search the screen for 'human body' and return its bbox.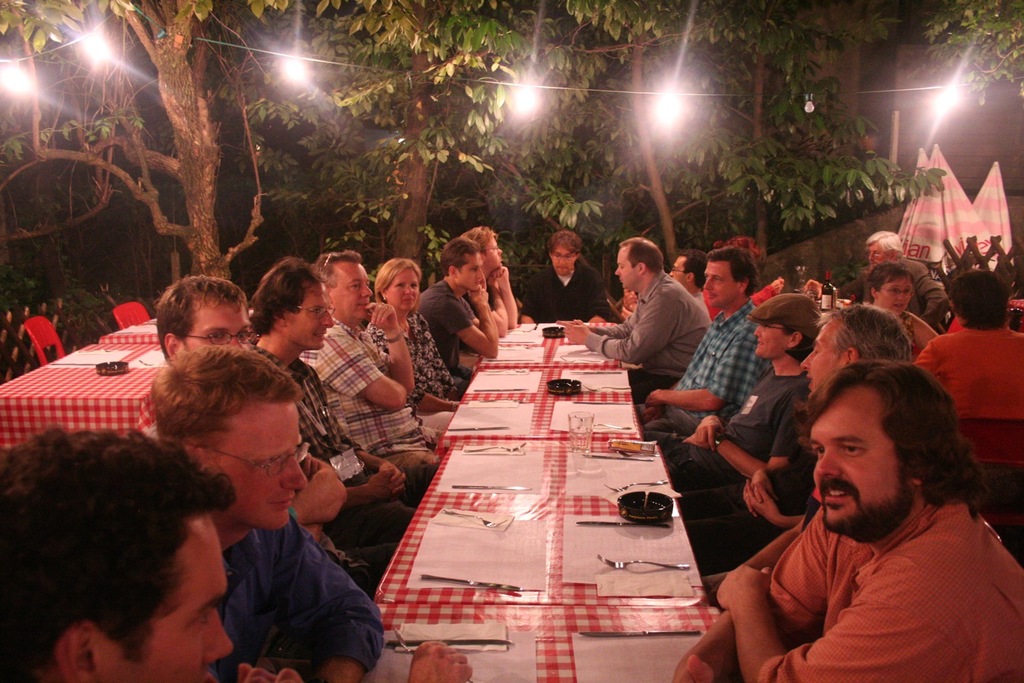
Found: box(246, 263, 426, 579).
